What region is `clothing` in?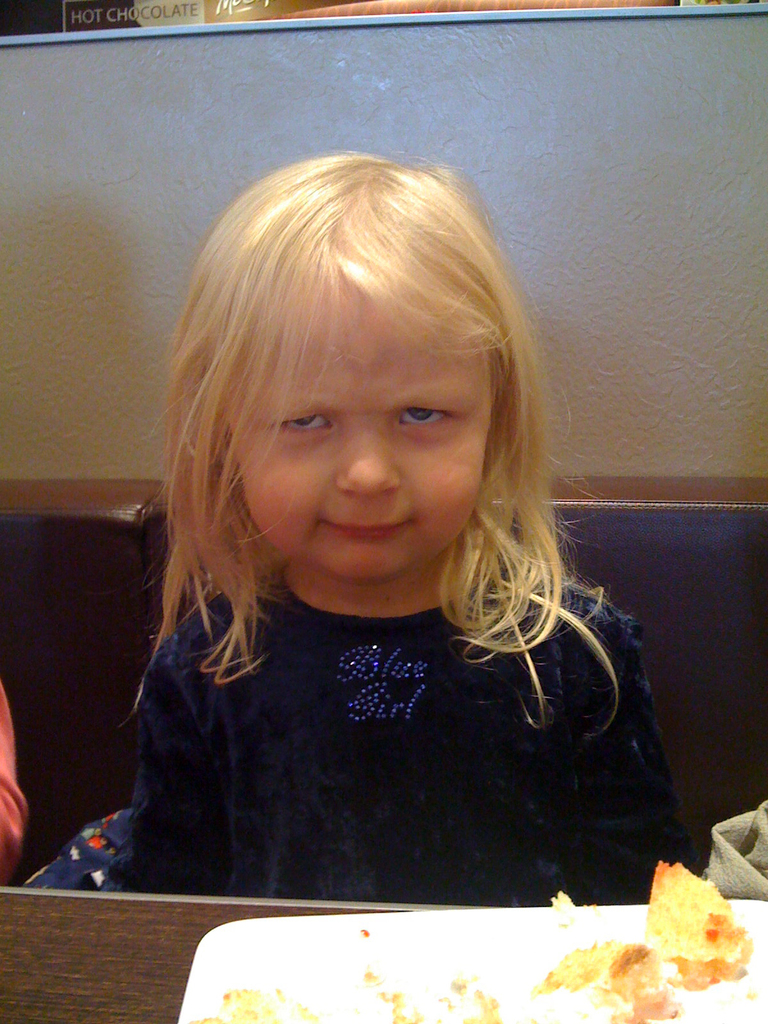
64, 529, 704, 900.
